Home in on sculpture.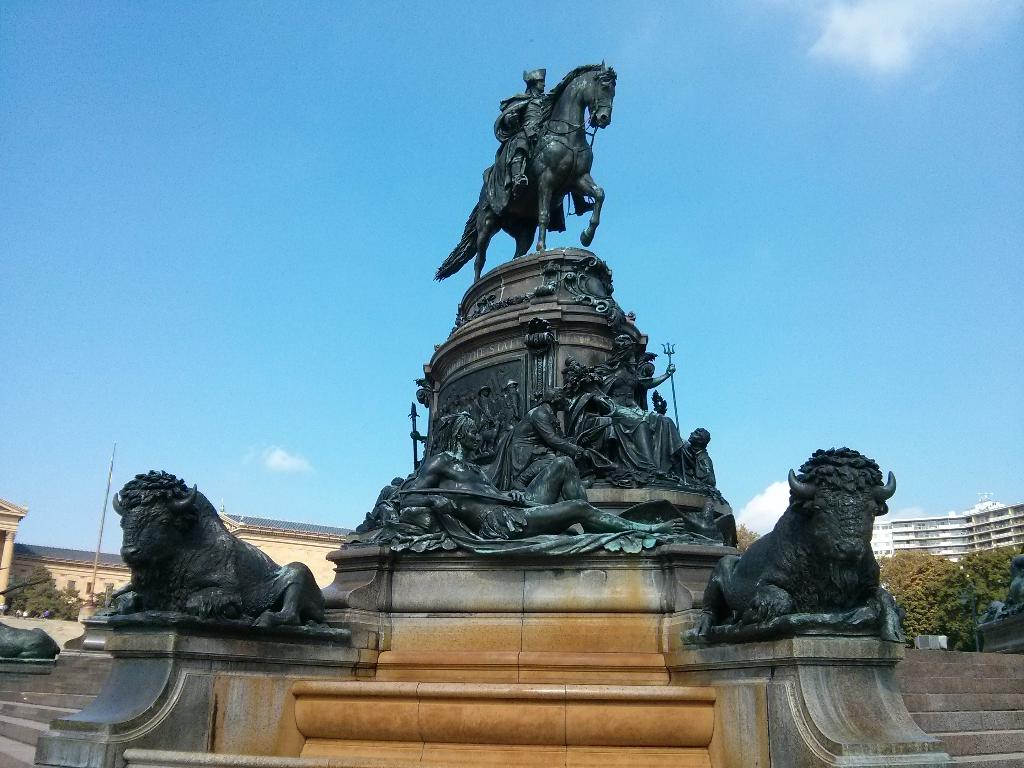
Homed in at {"left": 675, "top": 424, "right": 715, "bottom": 490}.
